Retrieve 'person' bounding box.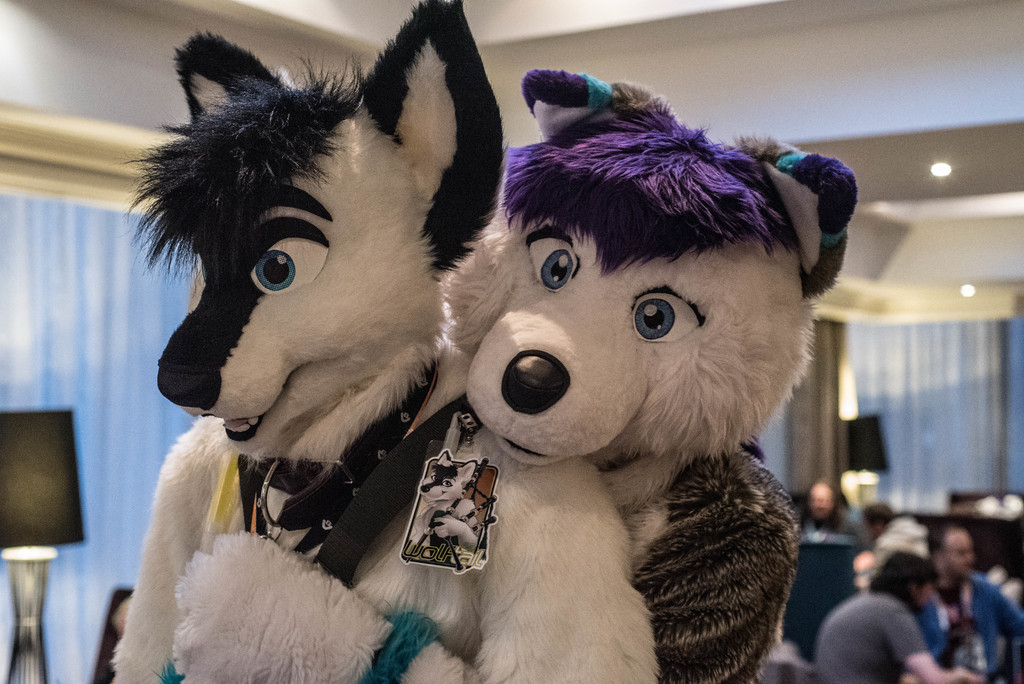
Bounding box: x1=792 y1=480 x2=860 y2=546.
